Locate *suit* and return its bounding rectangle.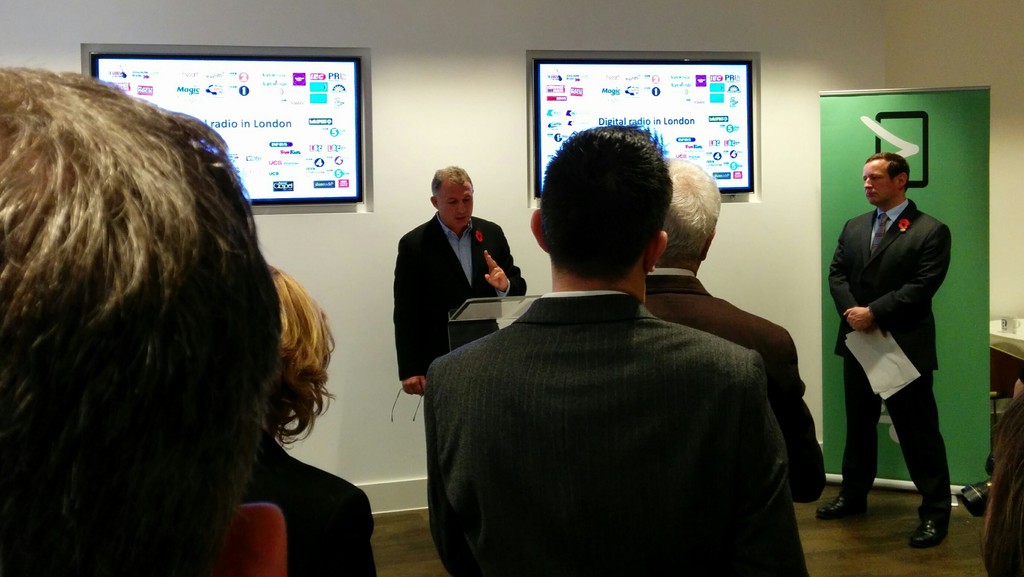
{"left": 644, "top": 267, "right": 826, "bottom": 503}.
